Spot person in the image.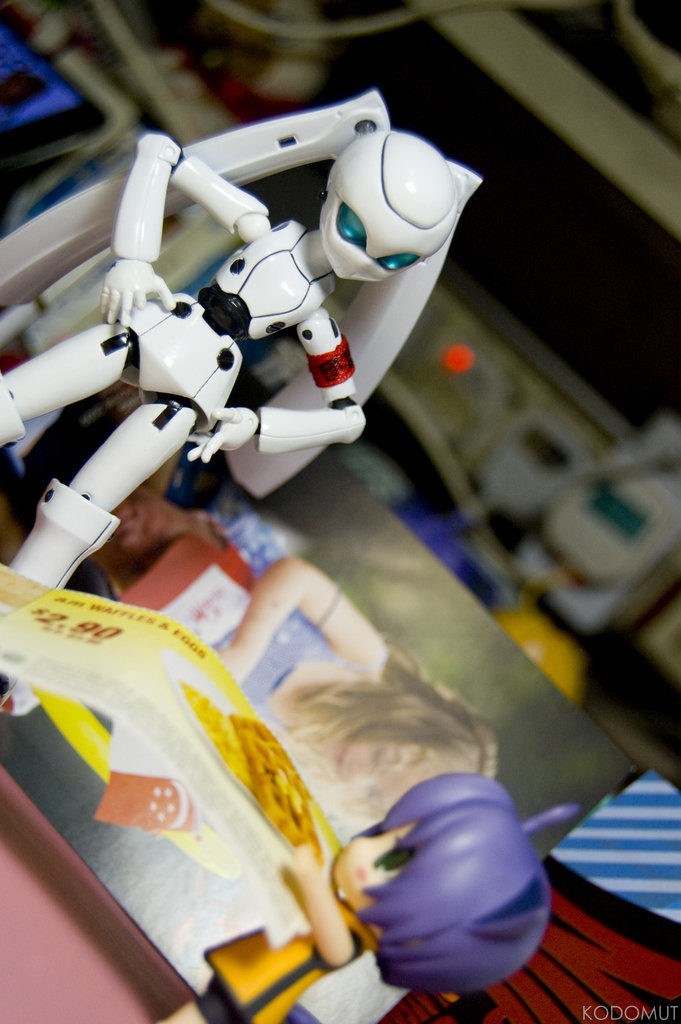
person found at bbox=[156, 775, 580, 1023].
